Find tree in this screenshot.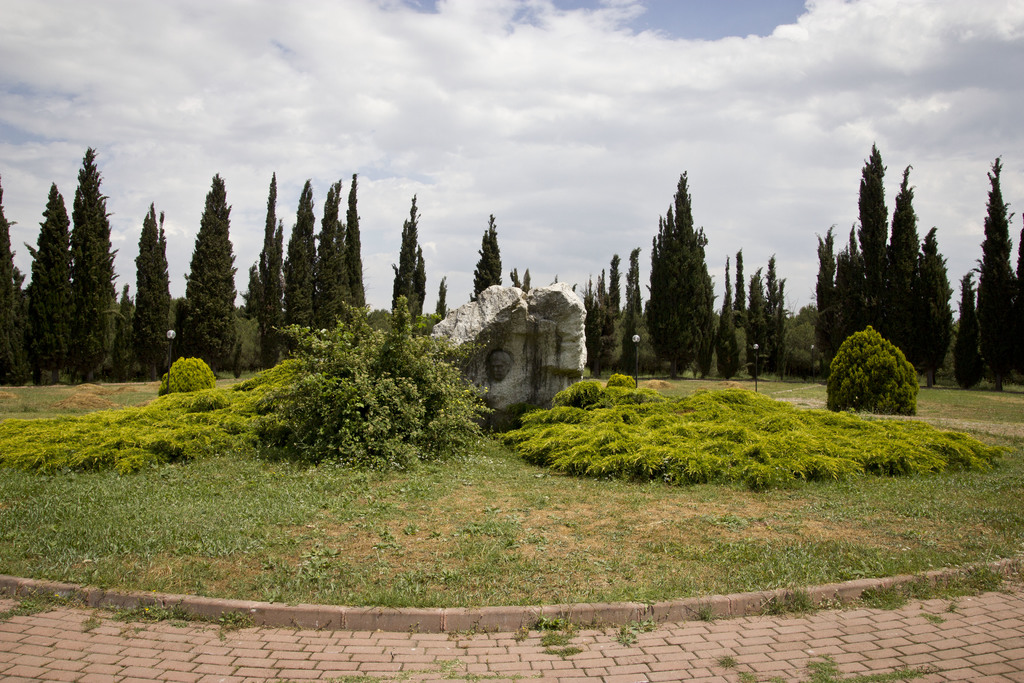
The bounding box for tree is x1=614 y1=286 x2=641 y2=373.
